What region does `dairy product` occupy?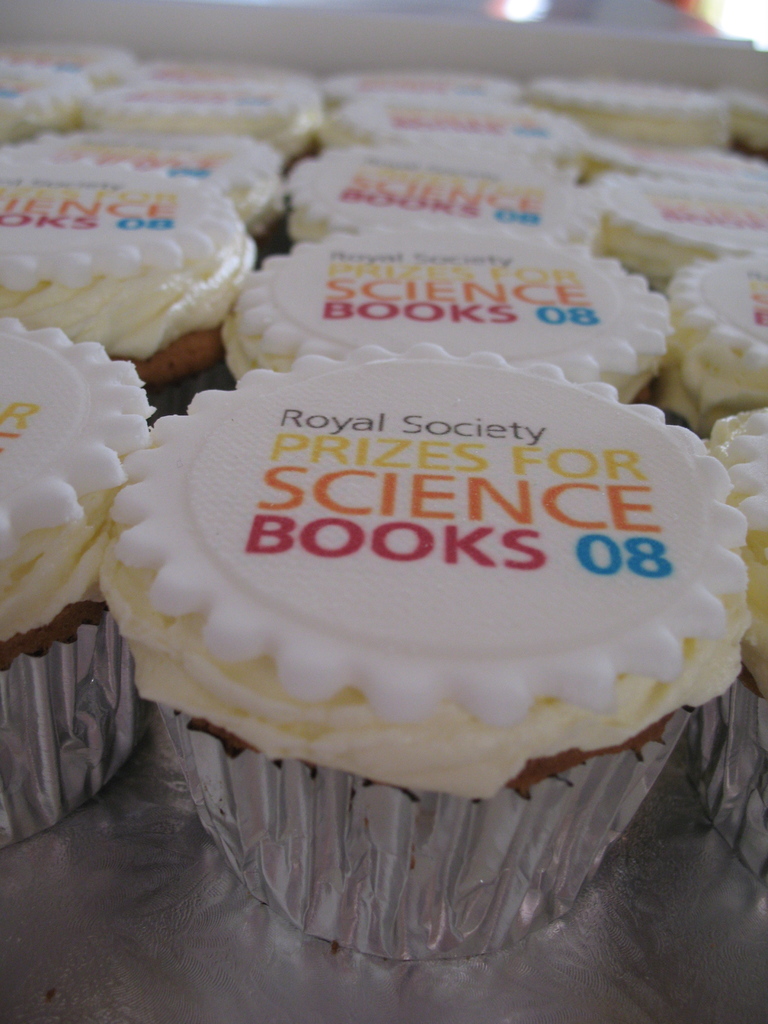
select_region(710, 405, 767, 660).
